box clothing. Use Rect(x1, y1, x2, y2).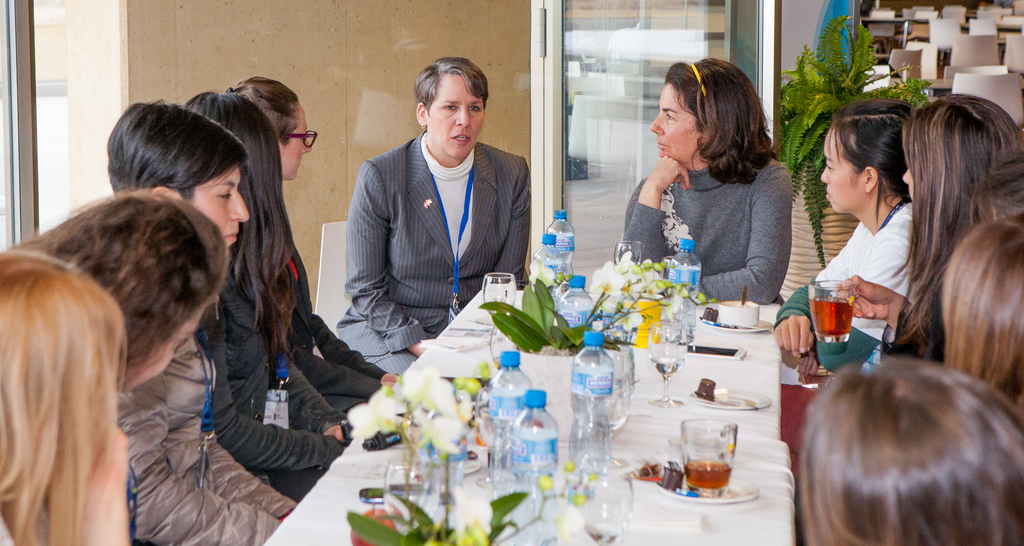
Rect(291, 234, 399, 414).
